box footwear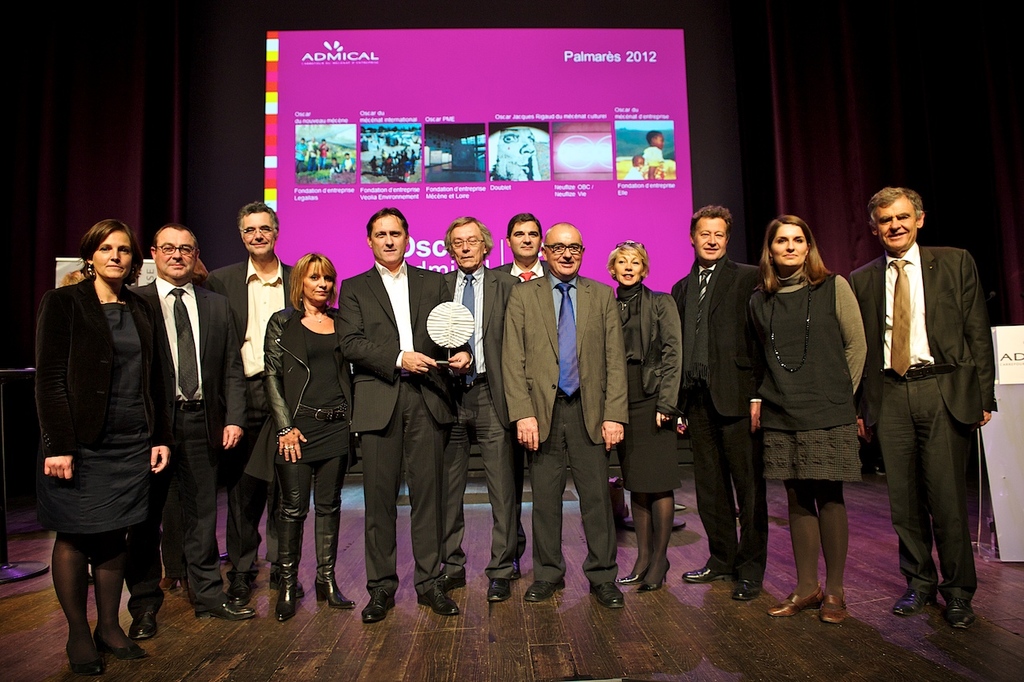
[x1=433, y1=567, x2=468, y2=592]
